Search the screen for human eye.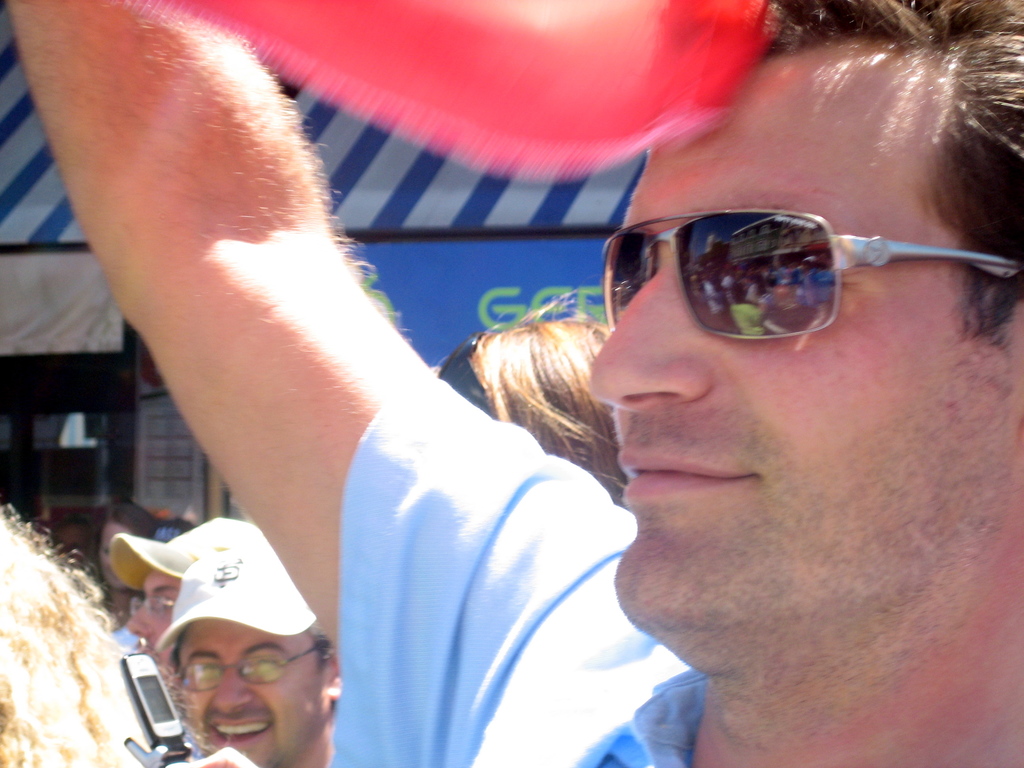
Found at BBox(186, 659, 218, 681).
